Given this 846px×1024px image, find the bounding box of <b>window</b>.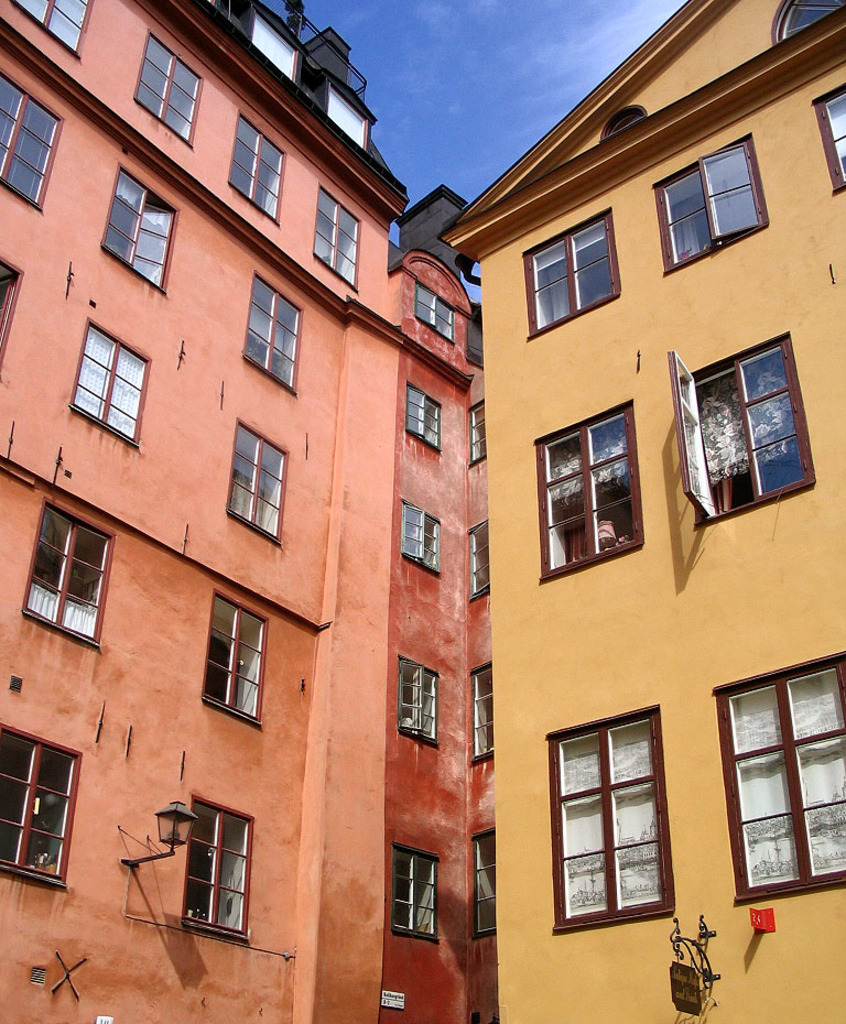
(left=387, top=655, right=447, bottom=748).
